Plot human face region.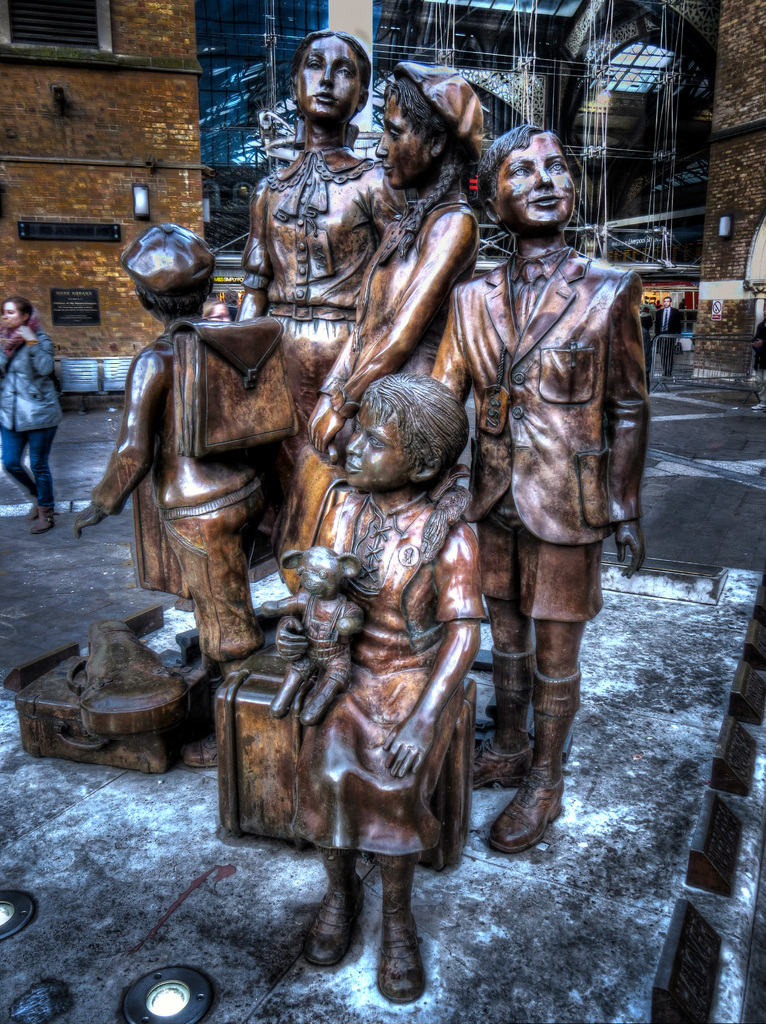
Plotted at 207,302,228,323.
